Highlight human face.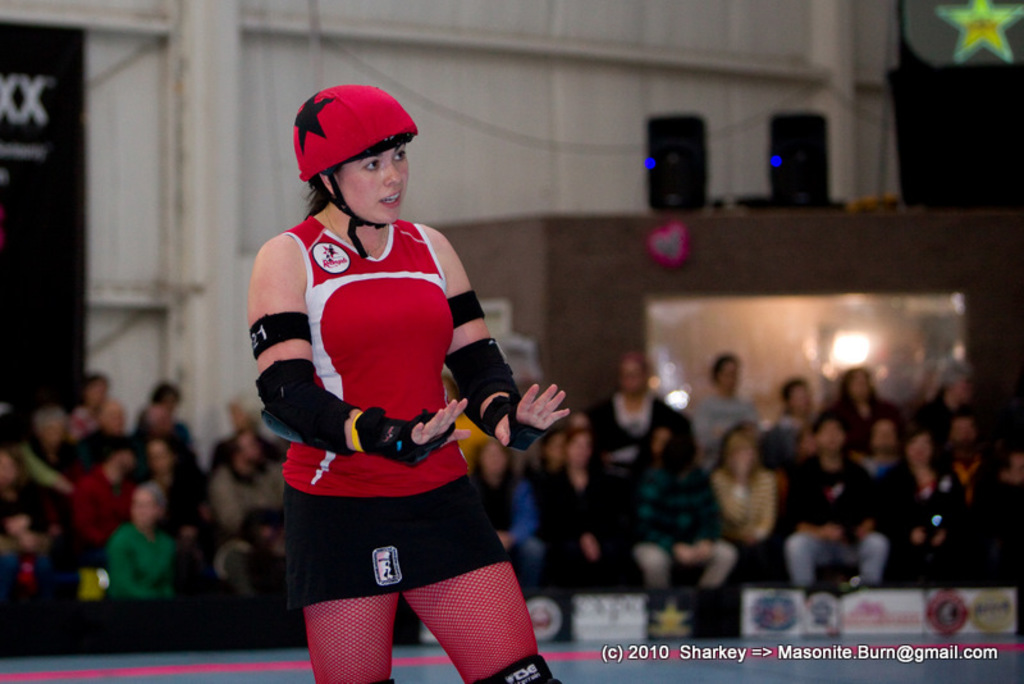
Highlighted region: <bbox>622, 361, 640, 392</bbox>.
